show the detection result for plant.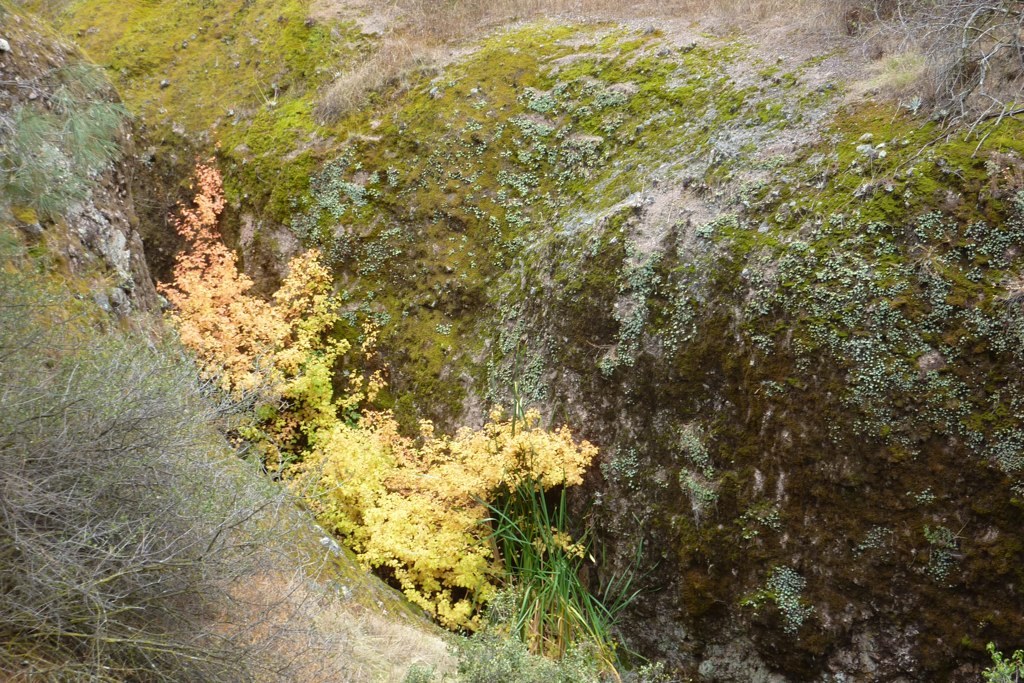
BBox(0, 56, 126, 272).
